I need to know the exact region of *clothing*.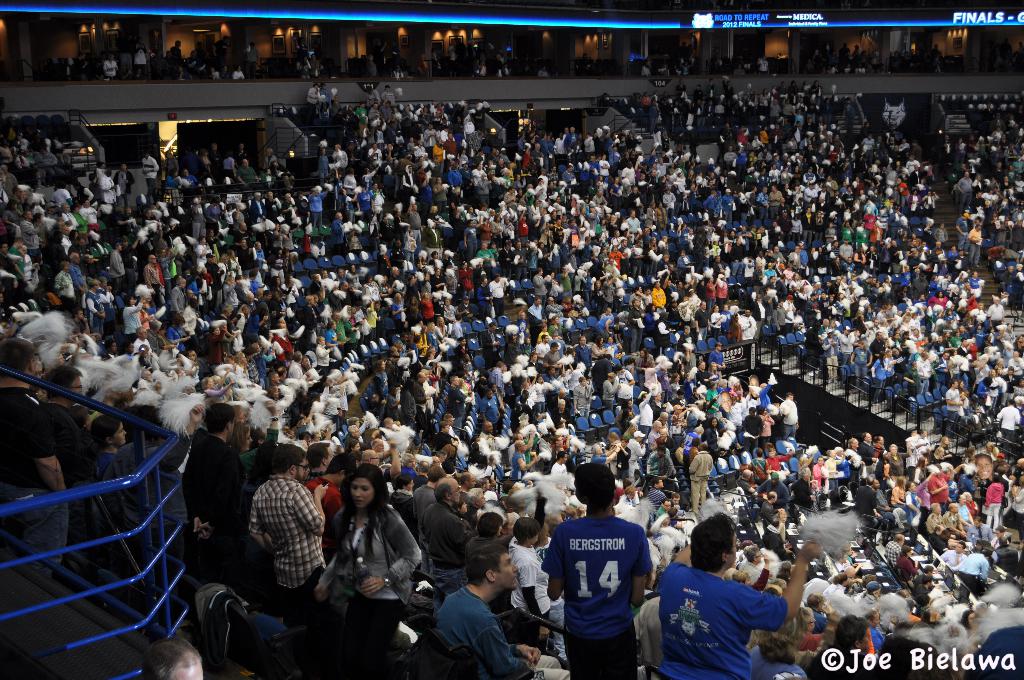
Region: (780, 216, 789, 238).
